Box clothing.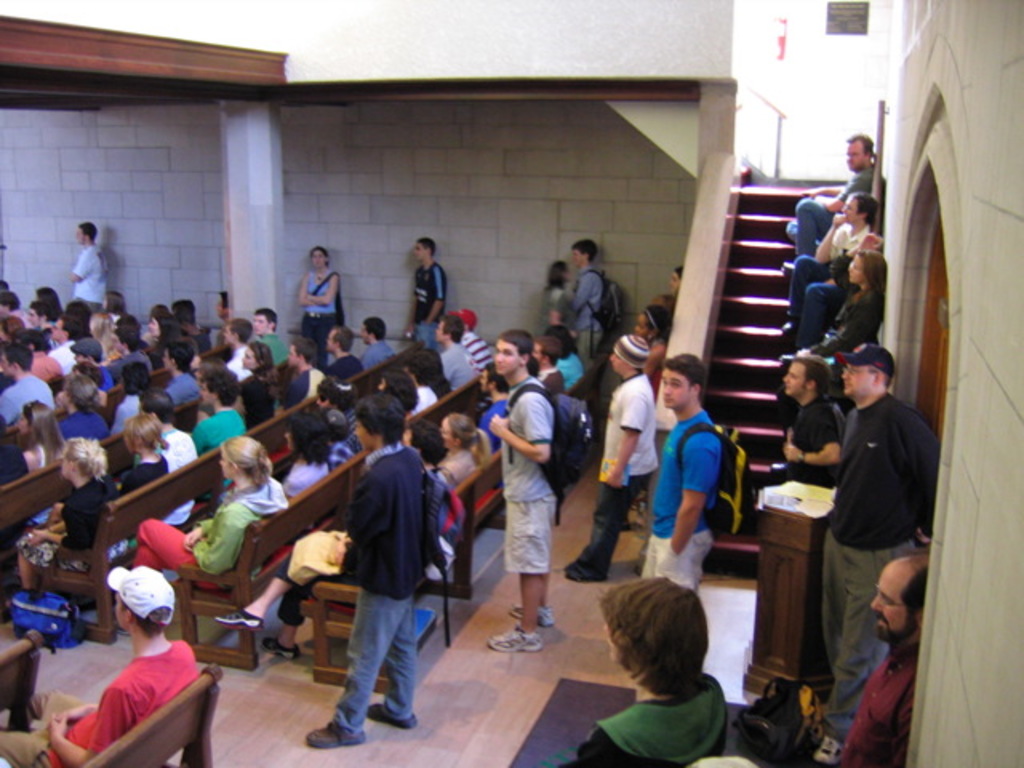
480:397:514:451.
